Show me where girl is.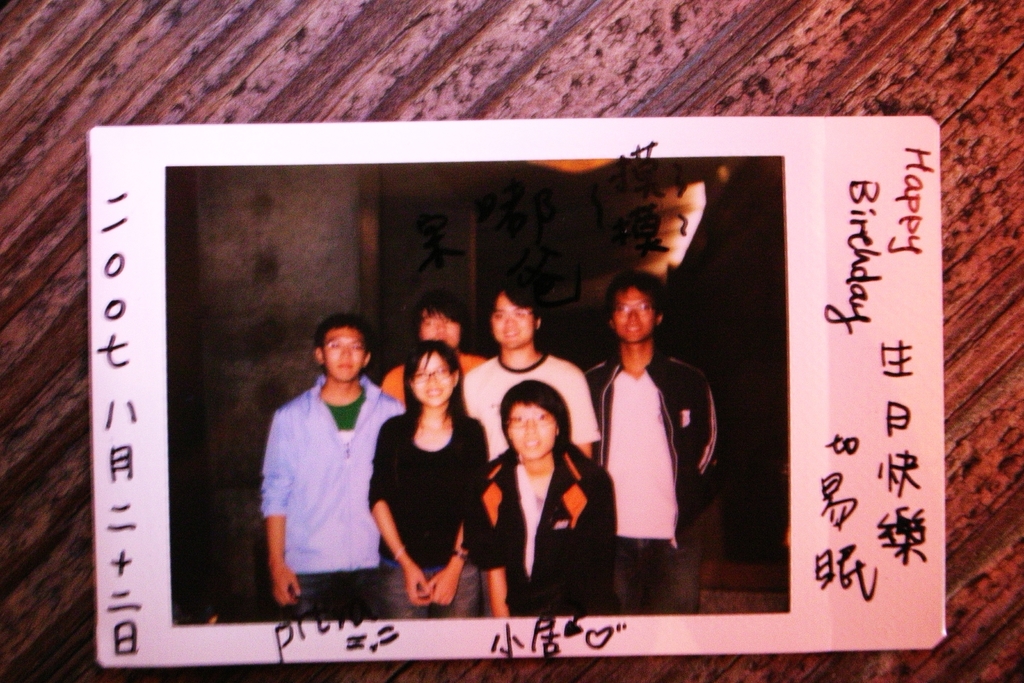
girl is at 371,342,488,623.
